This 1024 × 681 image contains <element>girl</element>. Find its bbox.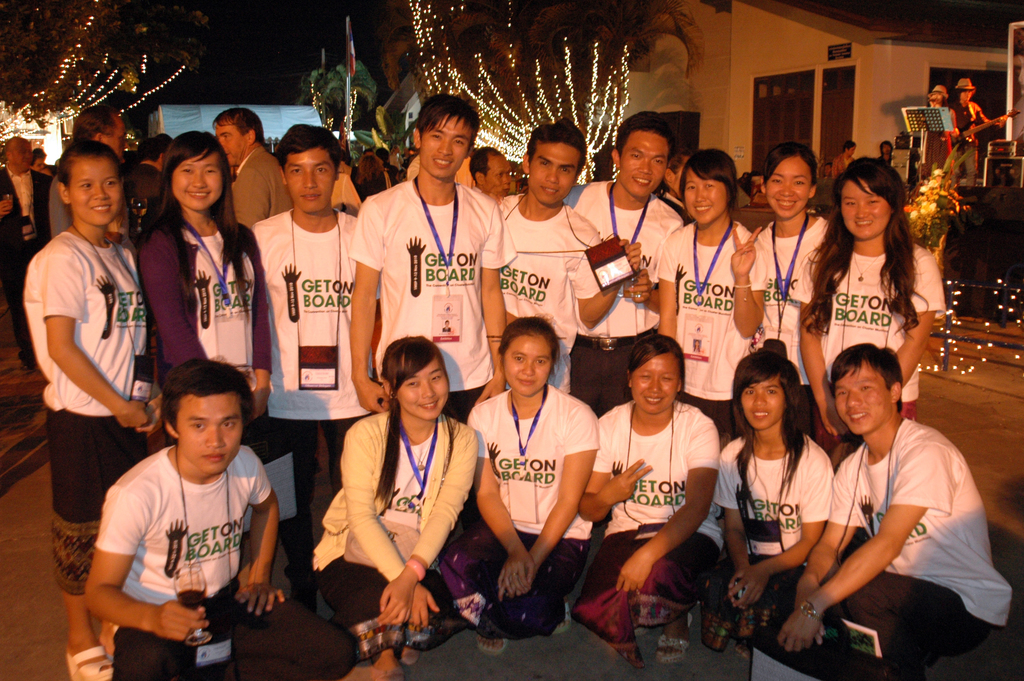
crop(310, 331, 479, 662).
